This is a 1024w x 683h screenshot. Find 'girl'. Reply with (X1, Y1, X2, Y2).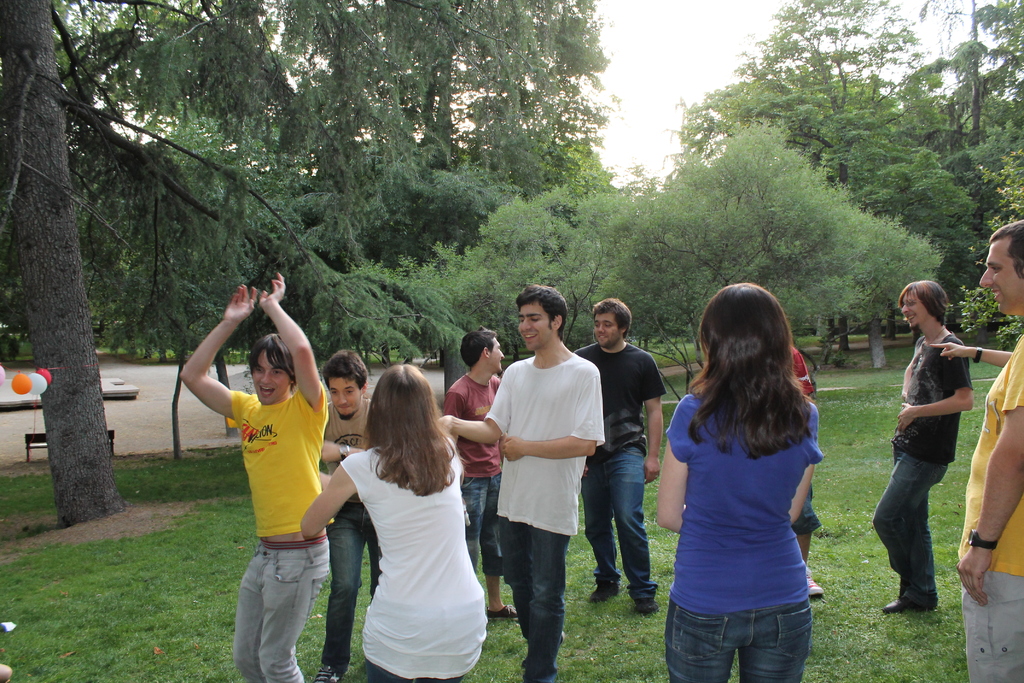
(657, 283, 823, 682).
